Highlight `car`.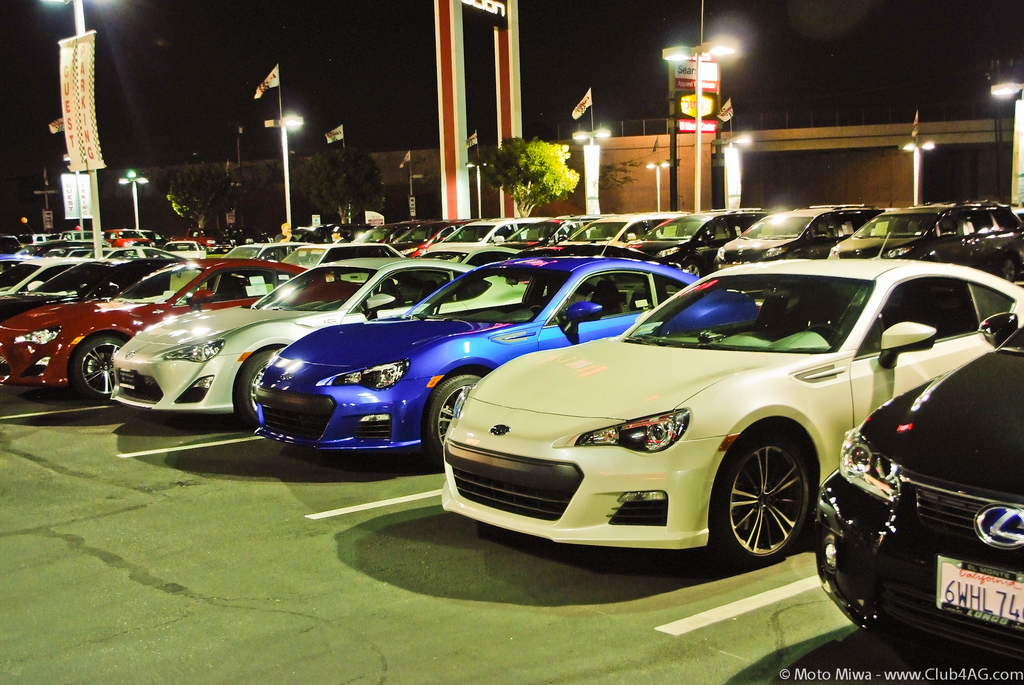
Highlighted region: (left=615, top=209, right=788, bottom=278).
